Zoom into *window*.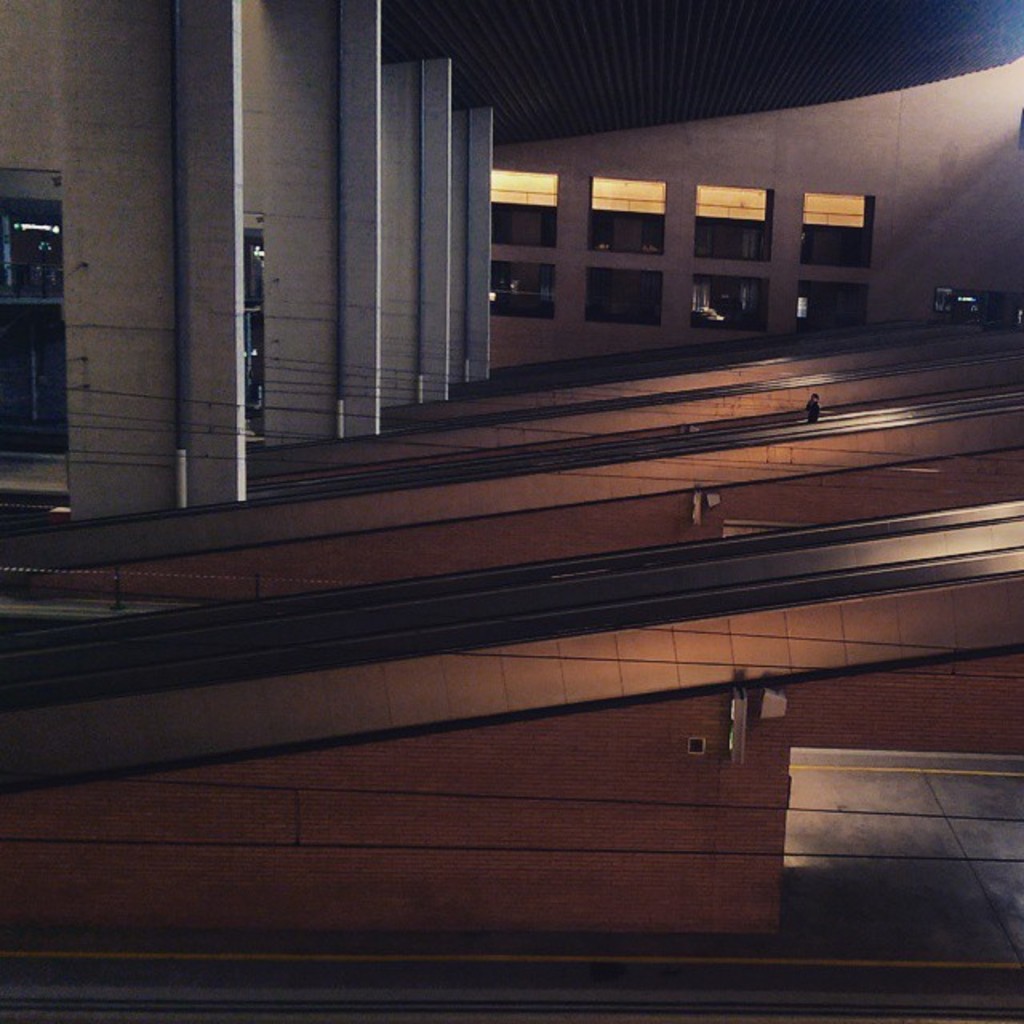
Zoom target: {"x1": 590, "y1": 178, "x2": 664, "y2": 254}.
